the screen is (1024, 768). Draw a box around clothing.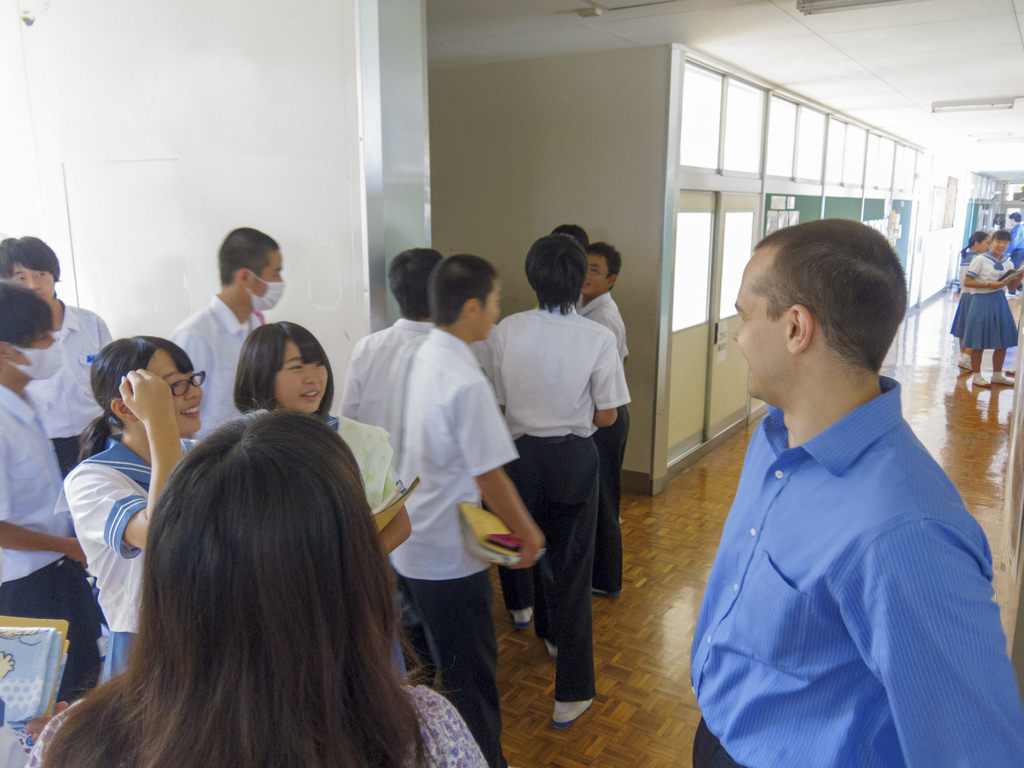
{"left": 571, "top": 289, "right": 630, "bottom": 594}.
